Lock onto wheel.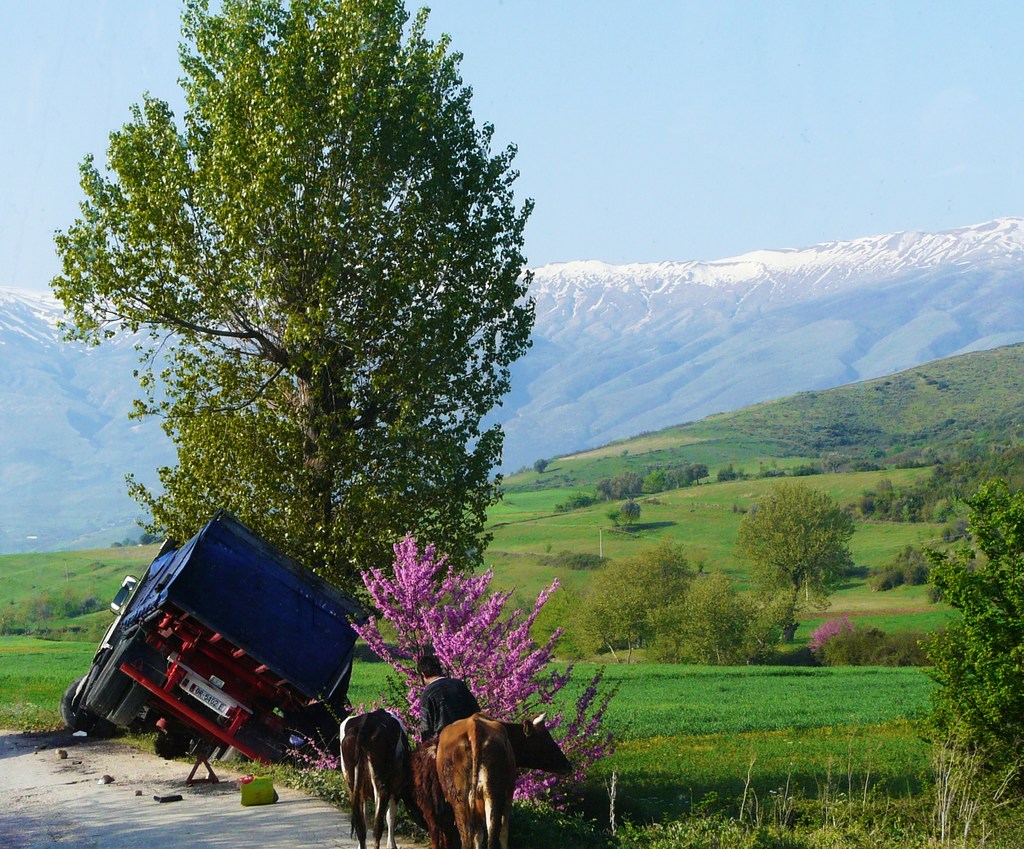
Locked: locate(89, 668, 130, 707).
